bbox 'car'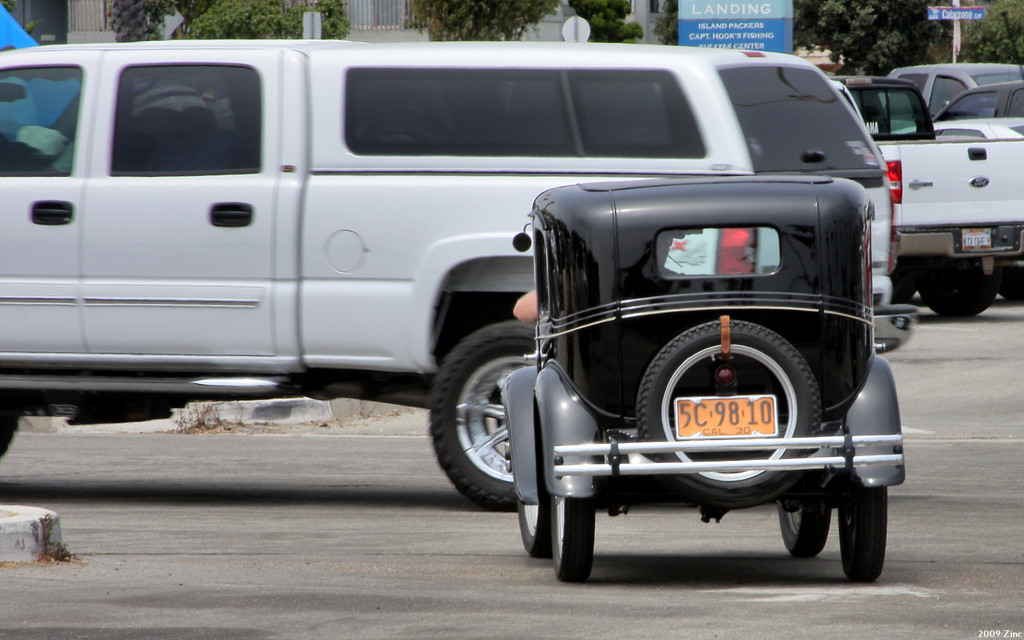
bbox=[826, 73, 1023, 318]
